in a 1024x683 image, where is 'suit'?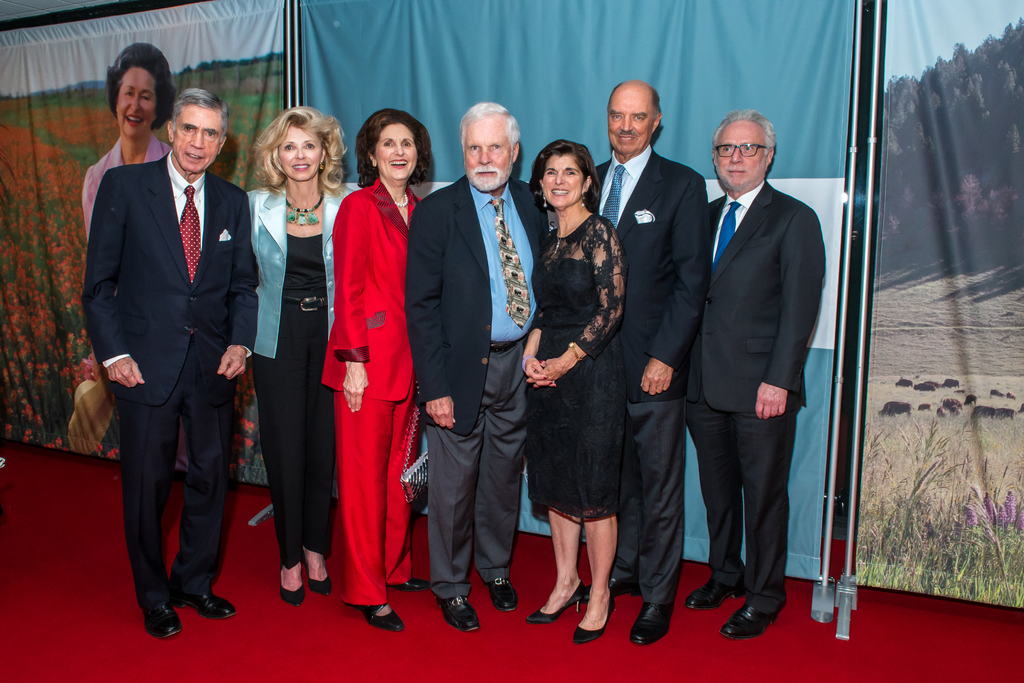
bbox=(400, 173, 549, 595).
